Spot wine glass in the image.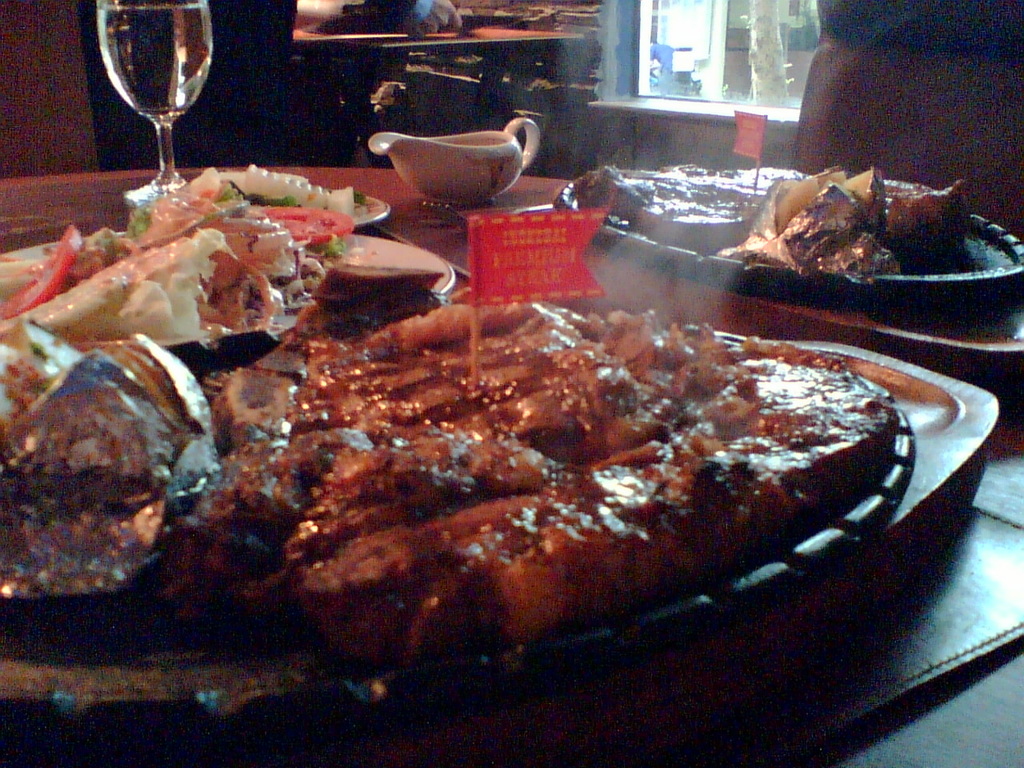
wine glass found at box(83, 1, 232, 203).
